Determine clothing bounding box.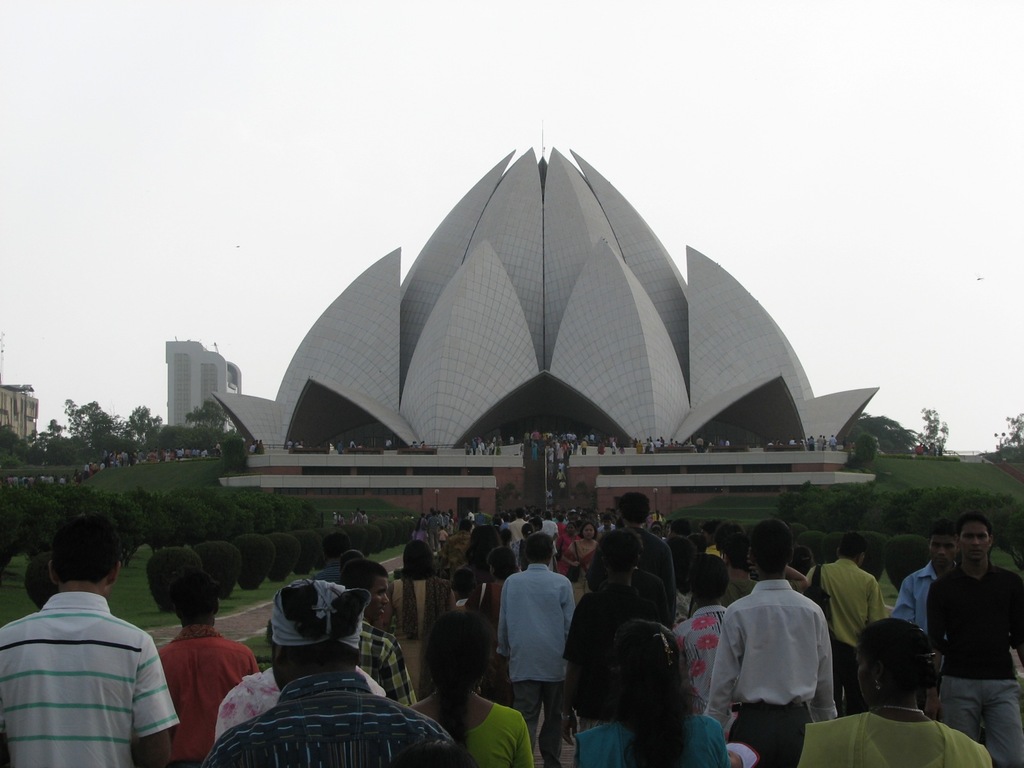
Determined: [x1=406, y1=701, x2=536, y2=767].
